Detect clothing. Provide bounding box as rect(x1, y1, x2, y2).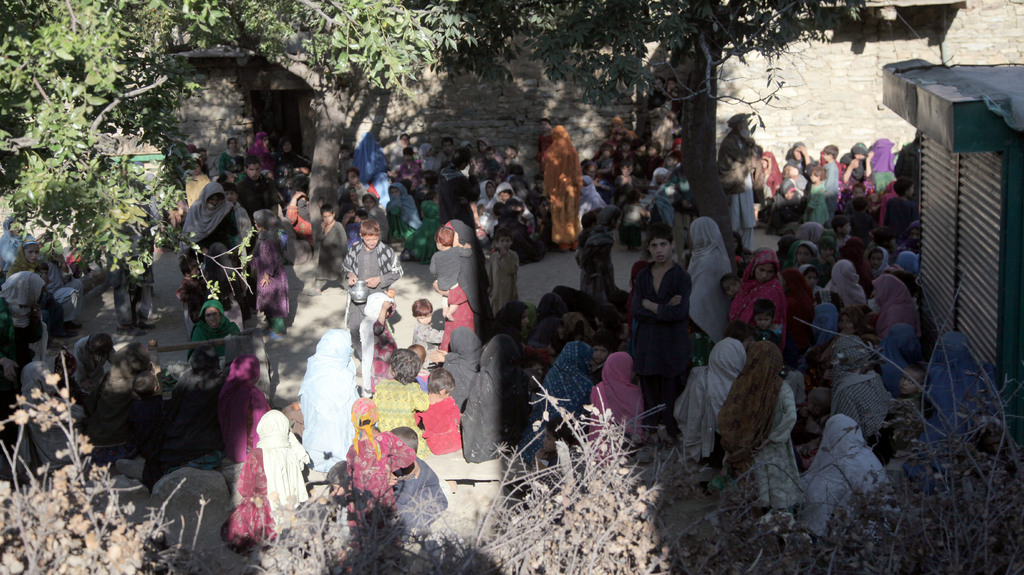
rect(246, 130, 274, 175).
